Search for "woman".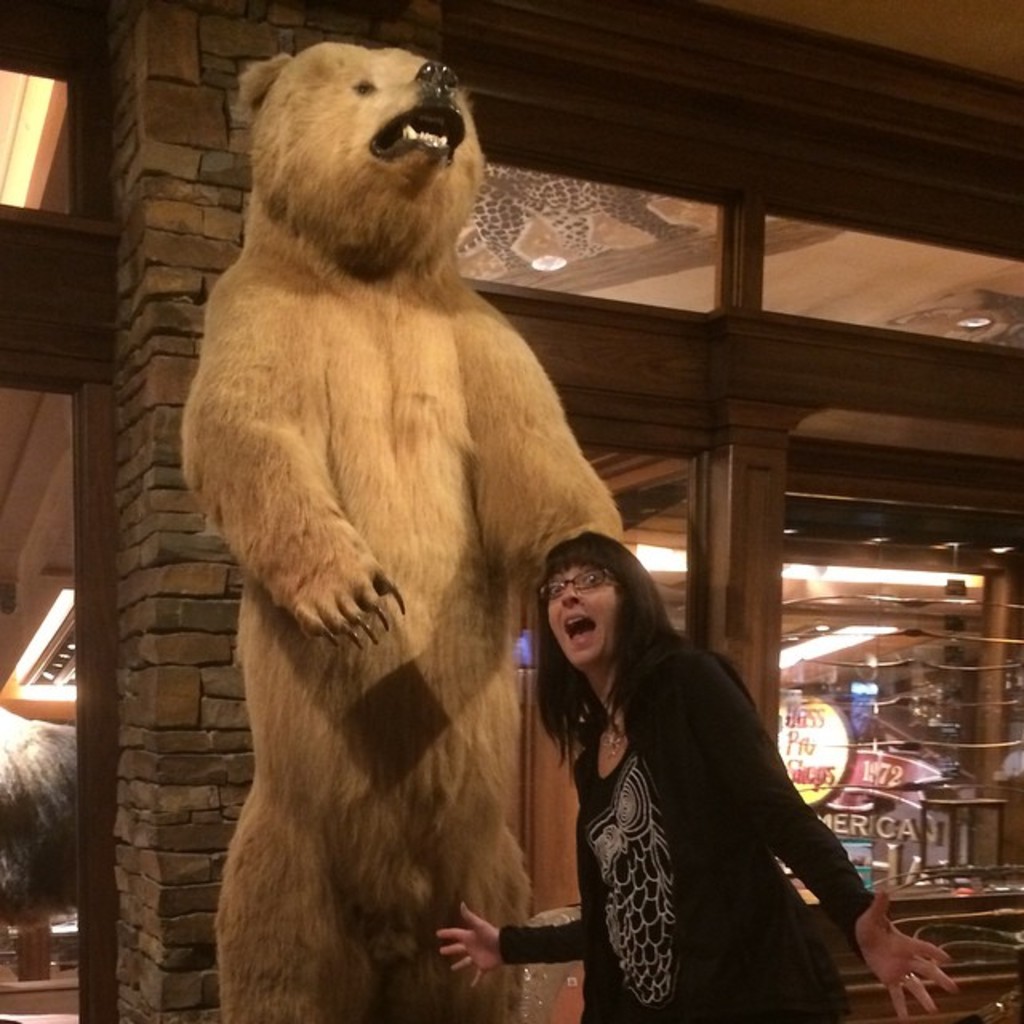
Found at region(507, 504, 877, 1022).
